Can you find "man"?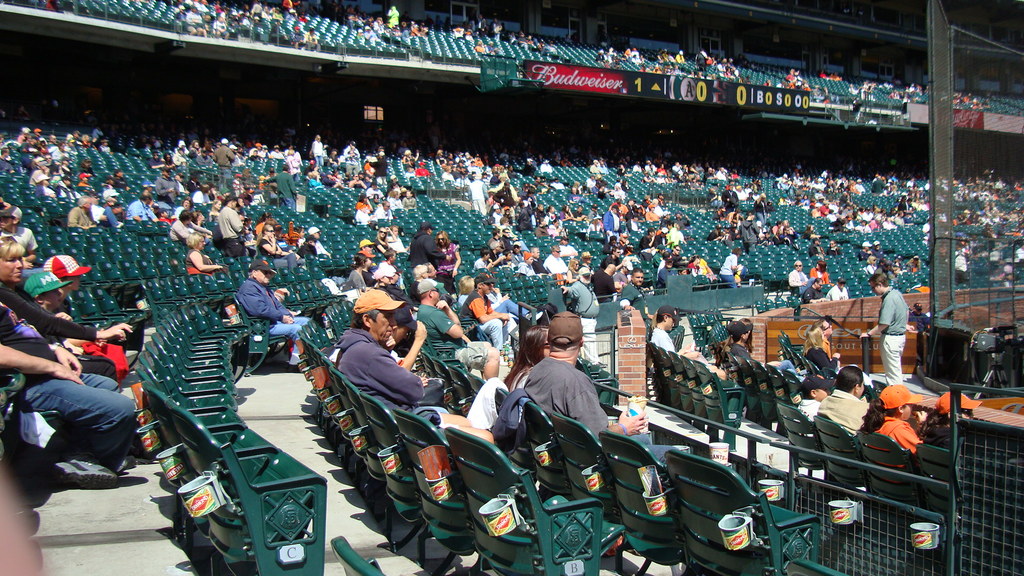
Yes, bounding box: box(185, 172, 201, 192).
